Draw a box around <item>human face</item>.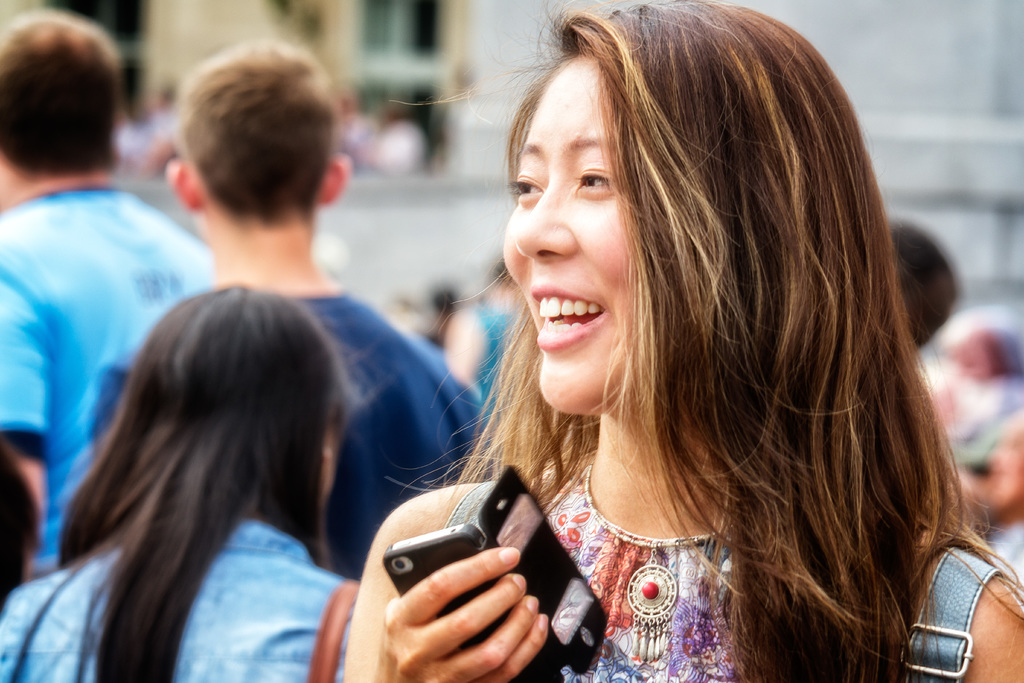
rect(504, 53, 634, 416).
